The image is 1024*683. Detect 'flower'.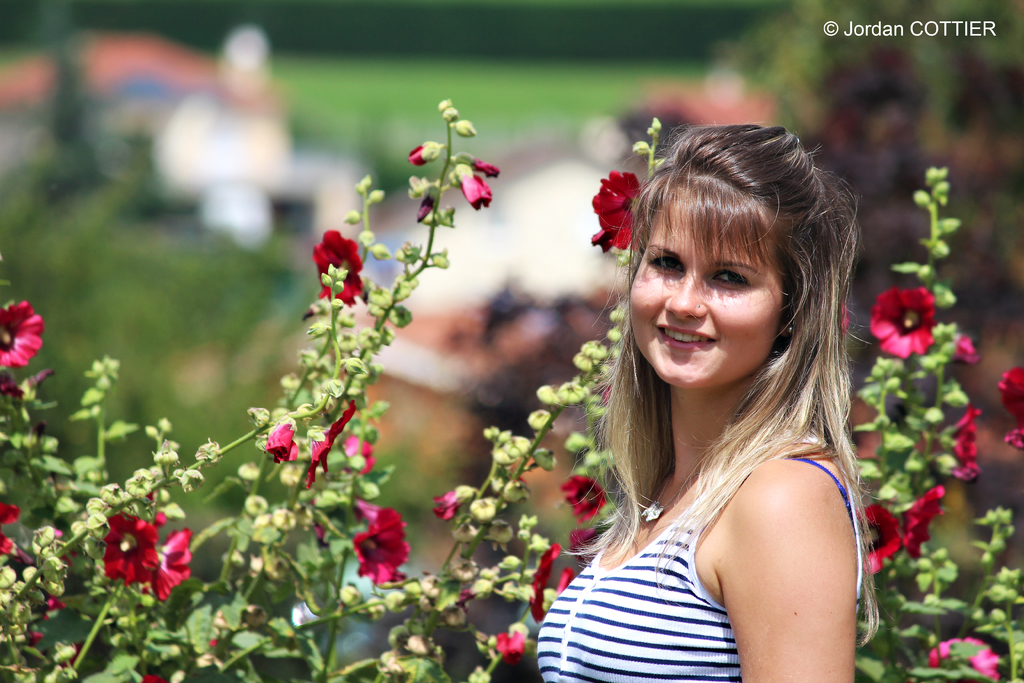
Detection: l=562, t=473, r=607, b=526.
